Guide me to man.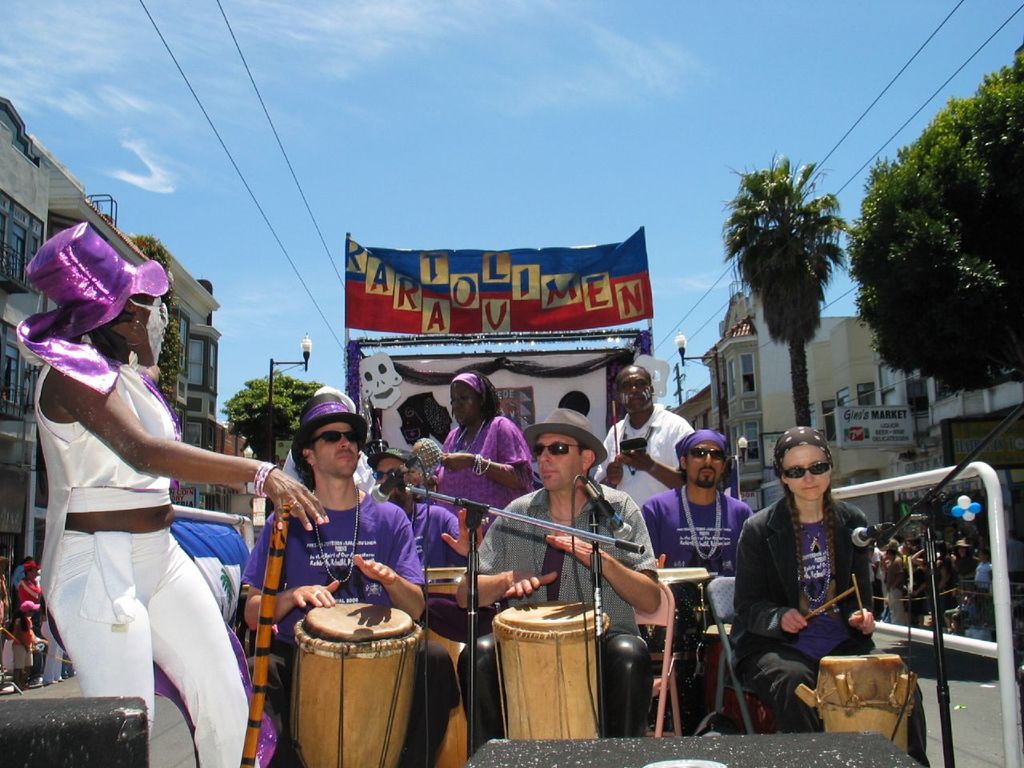
Guidance: [x1=635, y1=431, x2=751, y2=627].
